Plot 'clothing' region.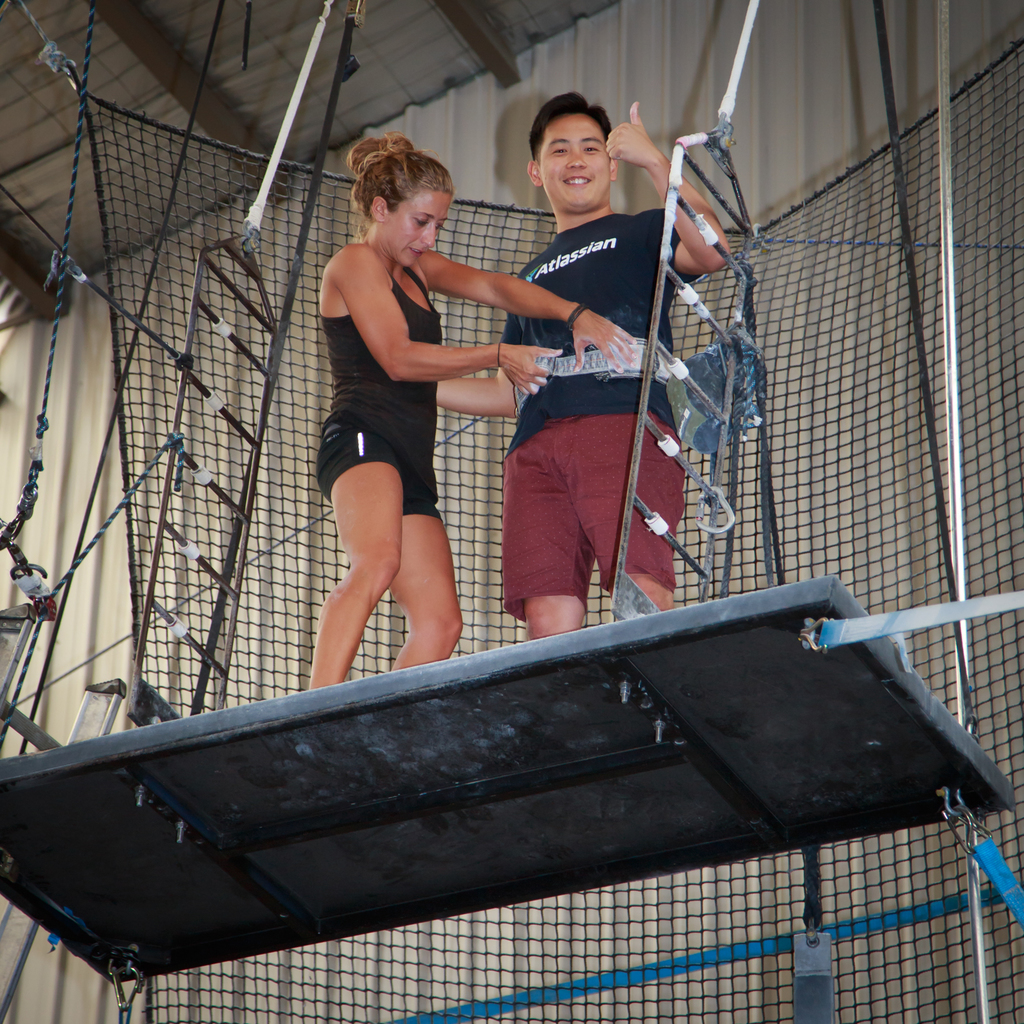
Plotted at (496, 206, 710, 615).
